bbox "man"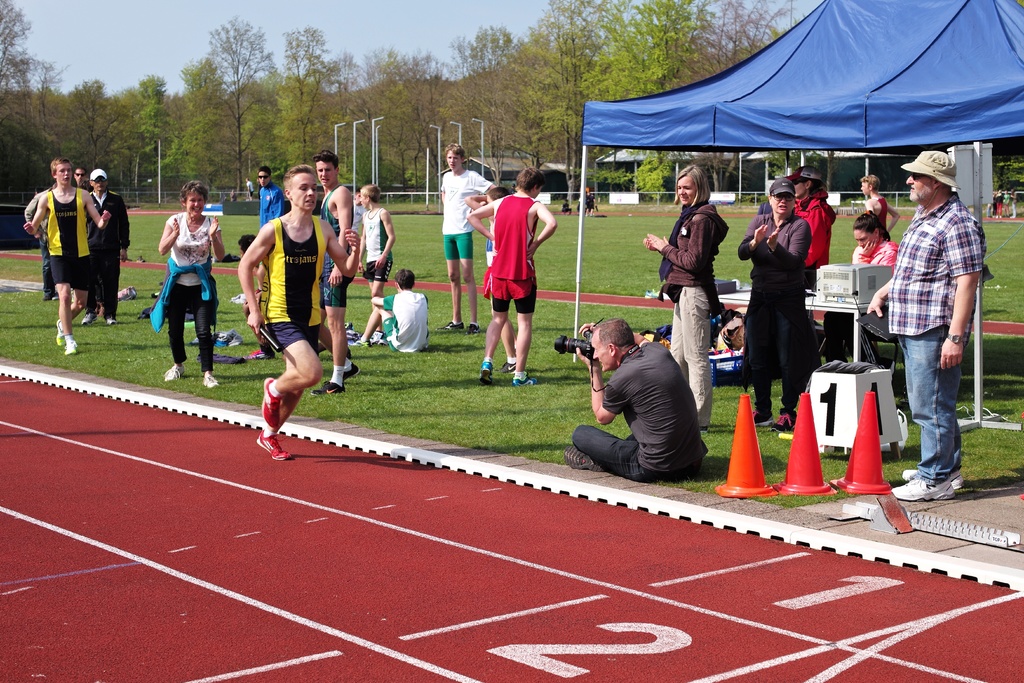
bbox=(232, 168, 367, 462)
